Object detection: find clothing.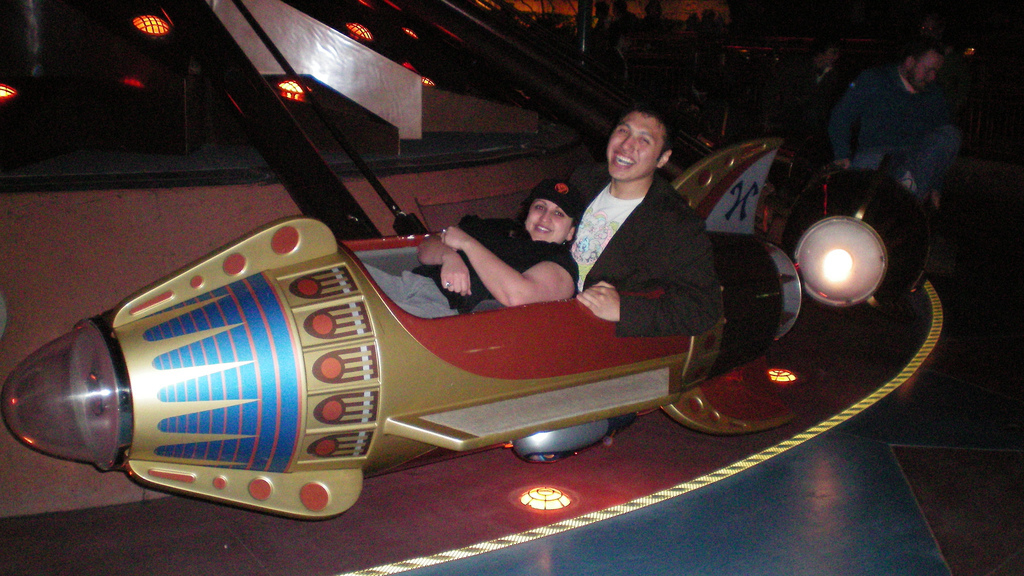
crop(549, 163, 730, 334).
